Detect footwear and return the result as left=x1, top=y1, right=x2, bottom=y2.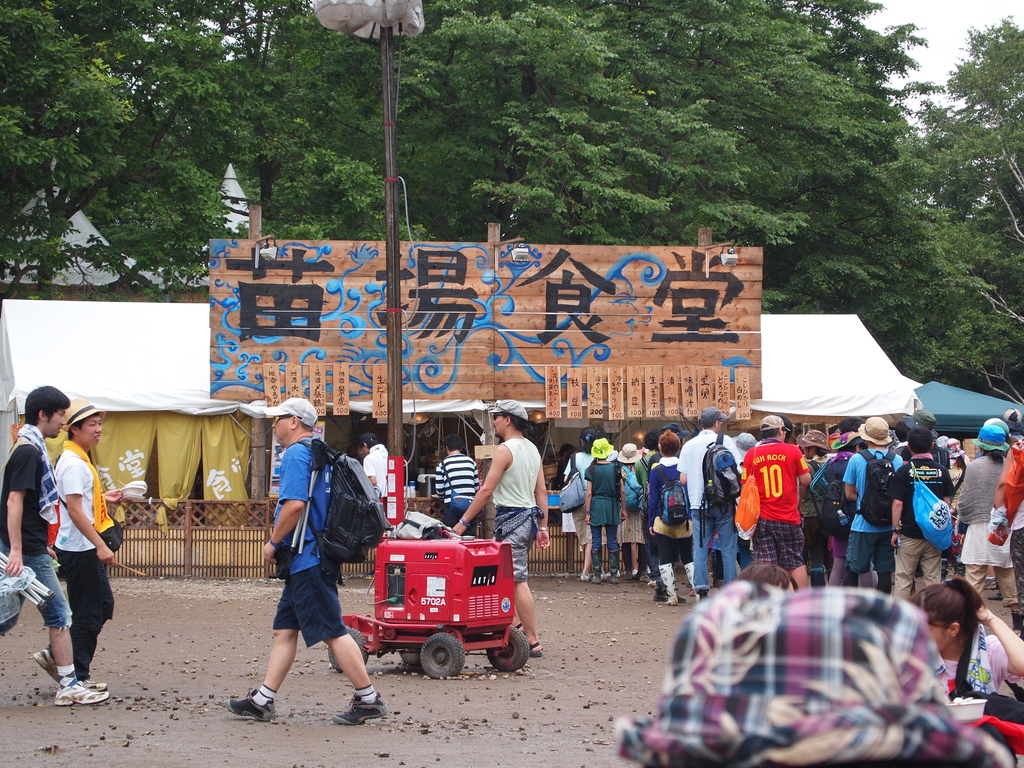
left=77, top=674, right=110, bottom=692.
